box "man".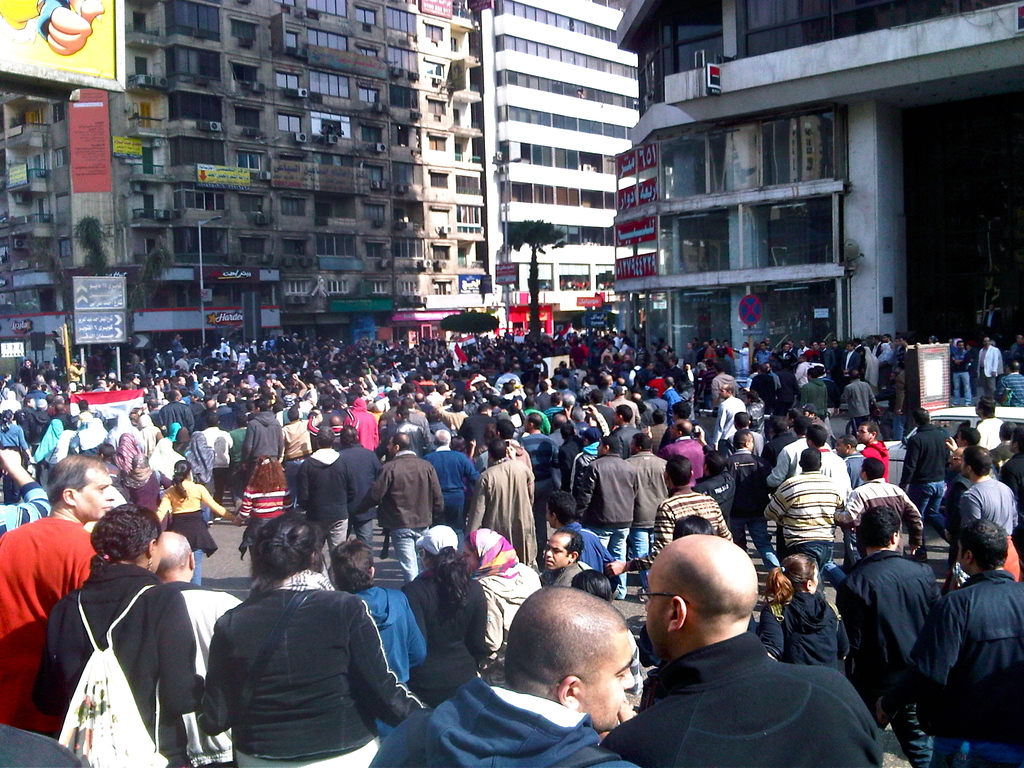
bbox(708, 383, 749, 467).
